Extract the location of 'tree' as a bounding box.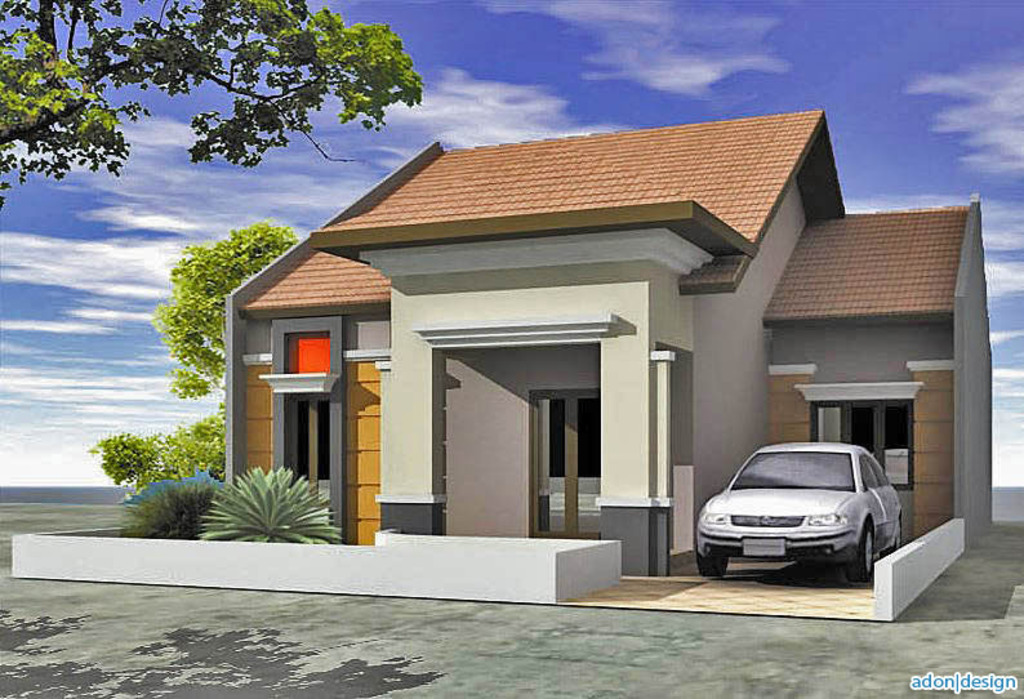
detection(79, 214, 307, 499).
